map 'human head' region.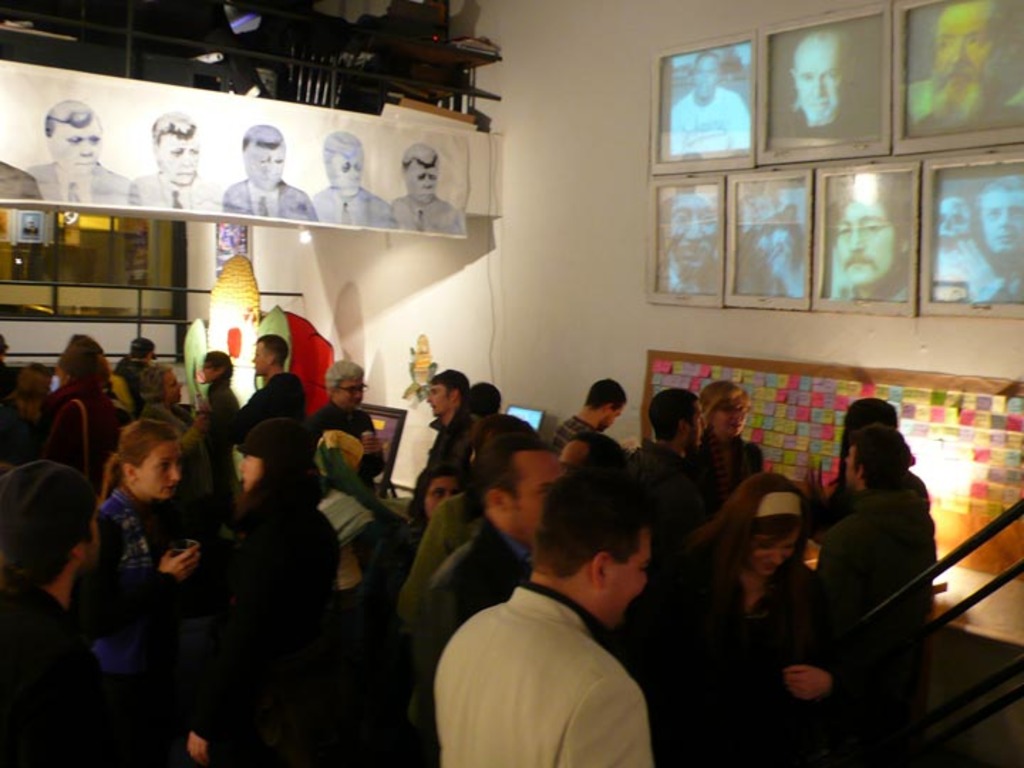
Mapped to x1=118, y1=414, x2=181, y2=499.
